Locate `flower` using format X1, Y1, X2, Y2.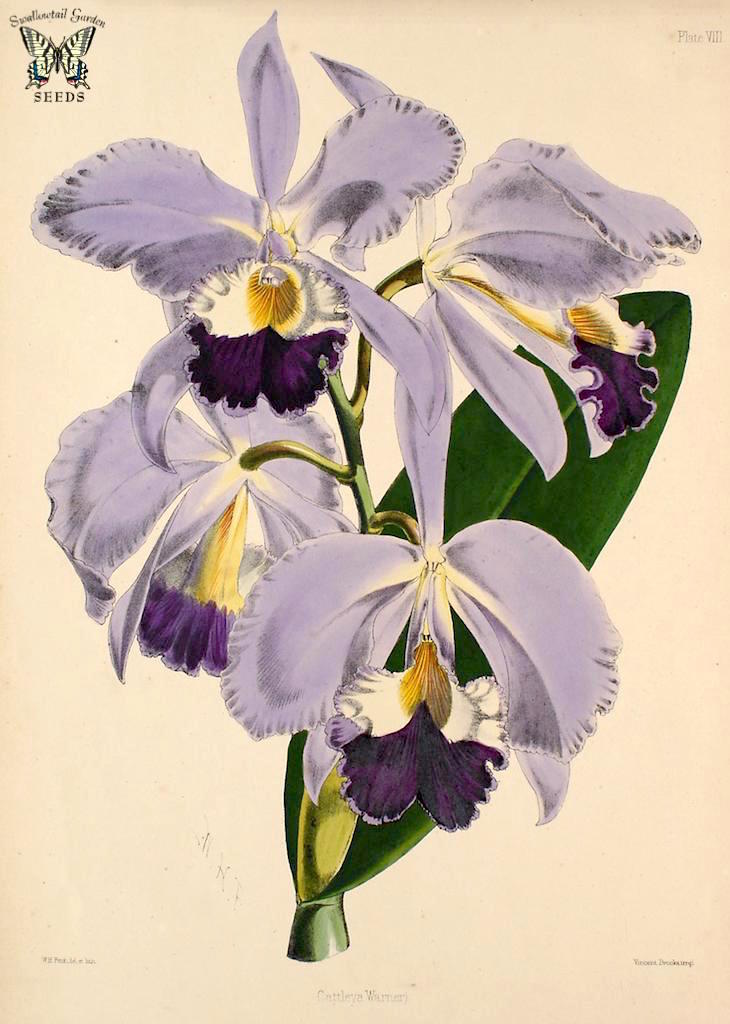
26, 8, 467, 476.
